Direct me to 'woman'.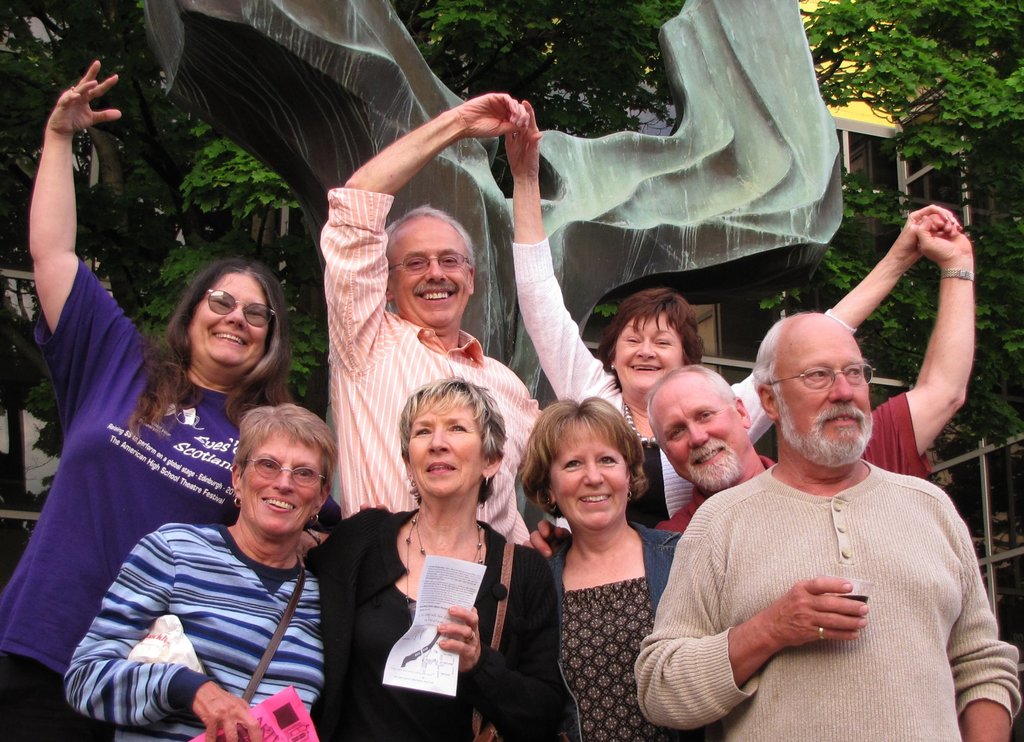
Direction: [left=495, top=93, right=961, bottom=525].
